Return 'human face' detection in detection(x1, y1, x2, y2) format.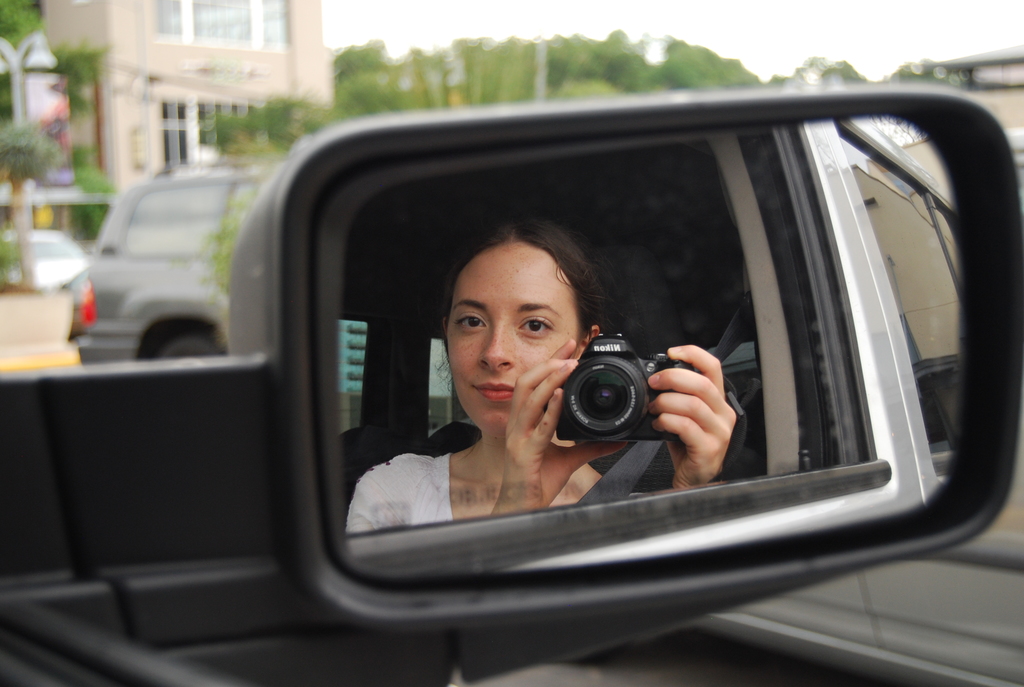
detection(447, 242, 582, 434).
